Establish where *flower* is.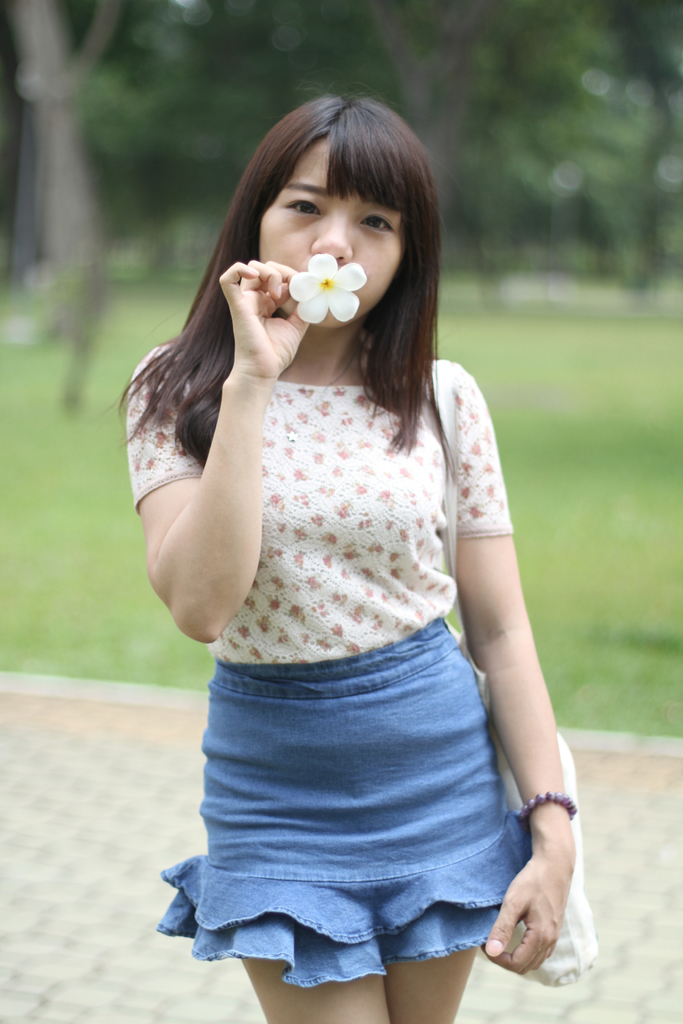
Established at [left=271, top=230, right=366, bottom=324].
